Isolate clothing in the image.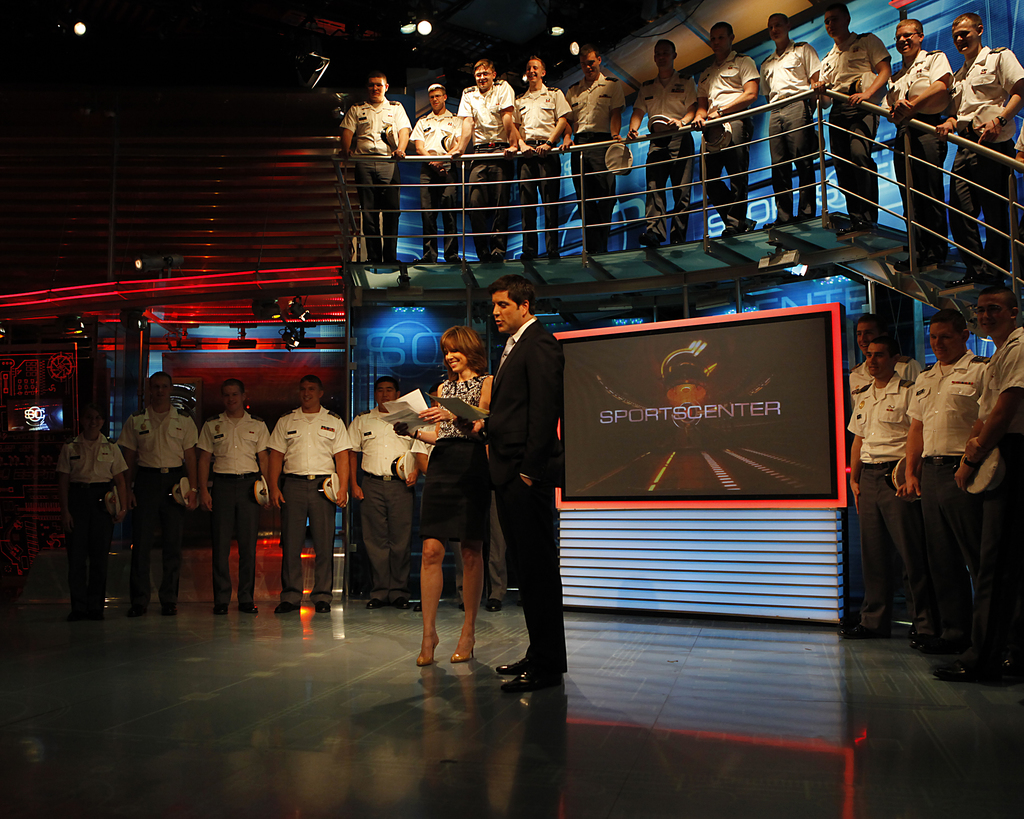
Isolated region: bbox=[262, 409, 353, 602].
